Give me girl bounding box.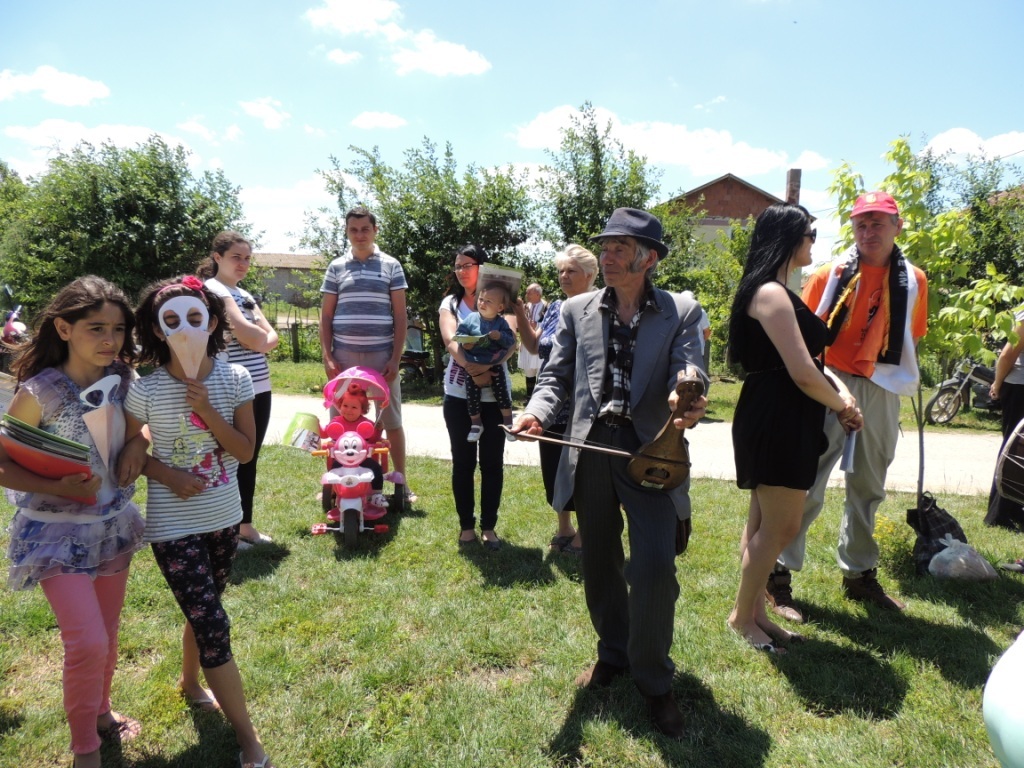
x1=0, y1=272, x2=150, y2=767.
